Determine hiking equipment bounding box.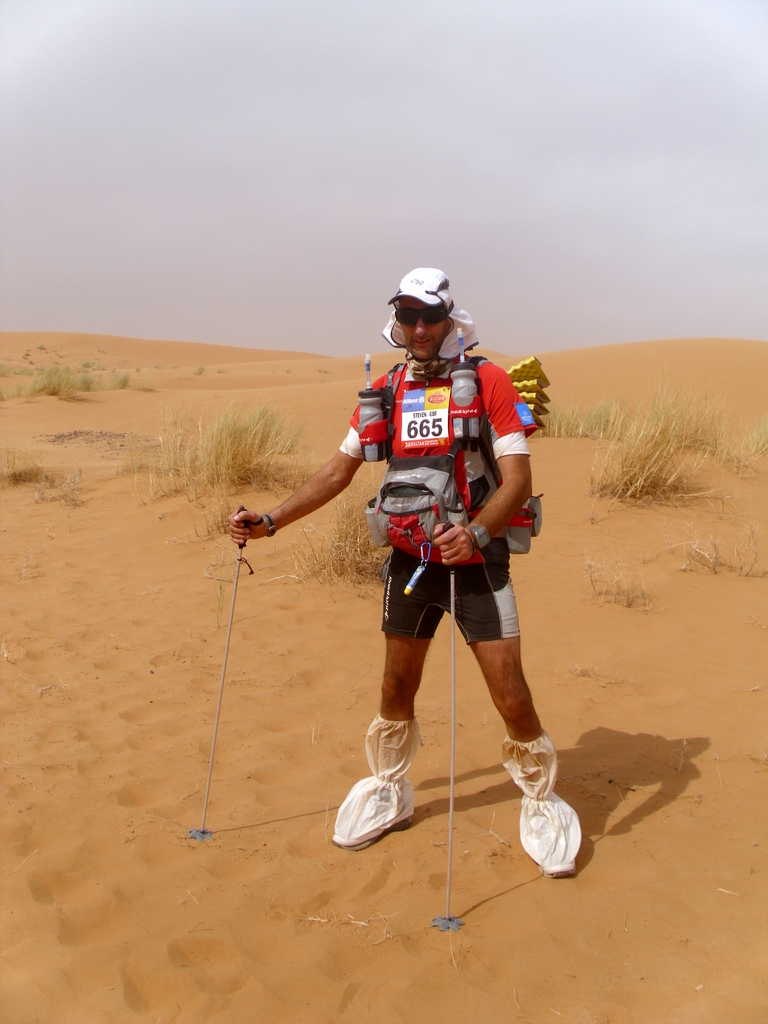
Determined: 348:351:552:561.
